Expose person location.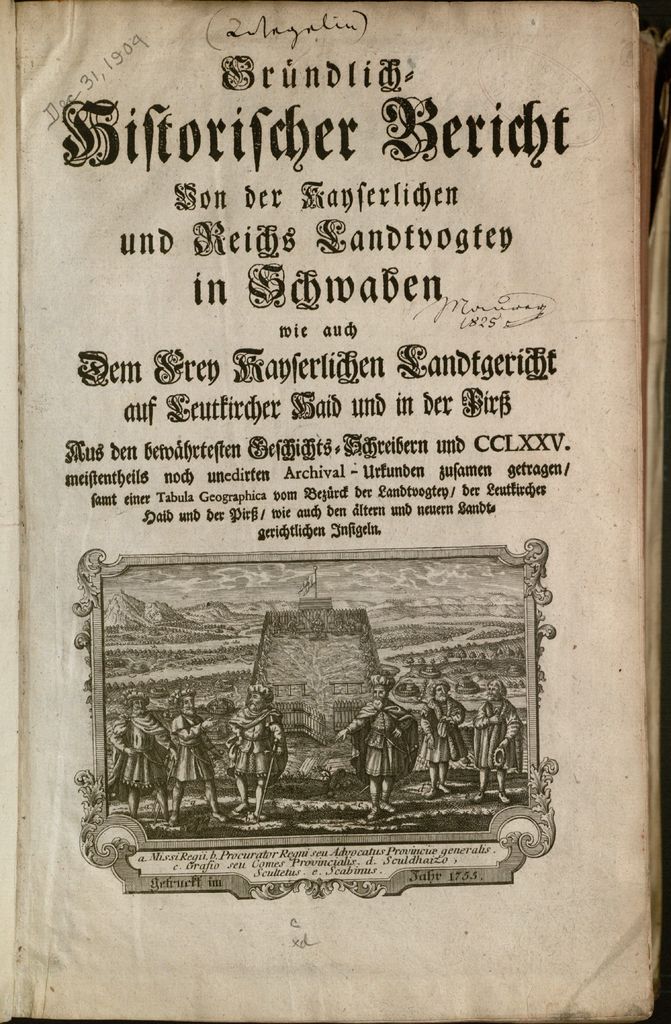
Exposed at l=331, t=674, r=407, b=819.
